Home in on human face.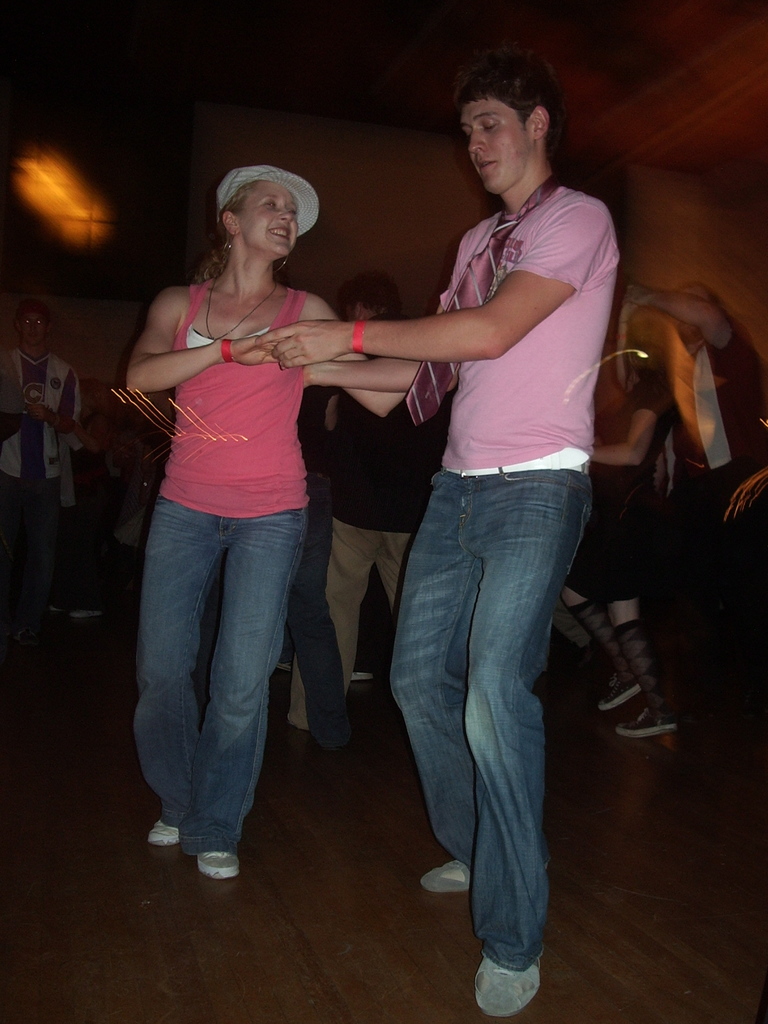
Homed in at (x1=457, y1=97, x2=534, y2=193).
